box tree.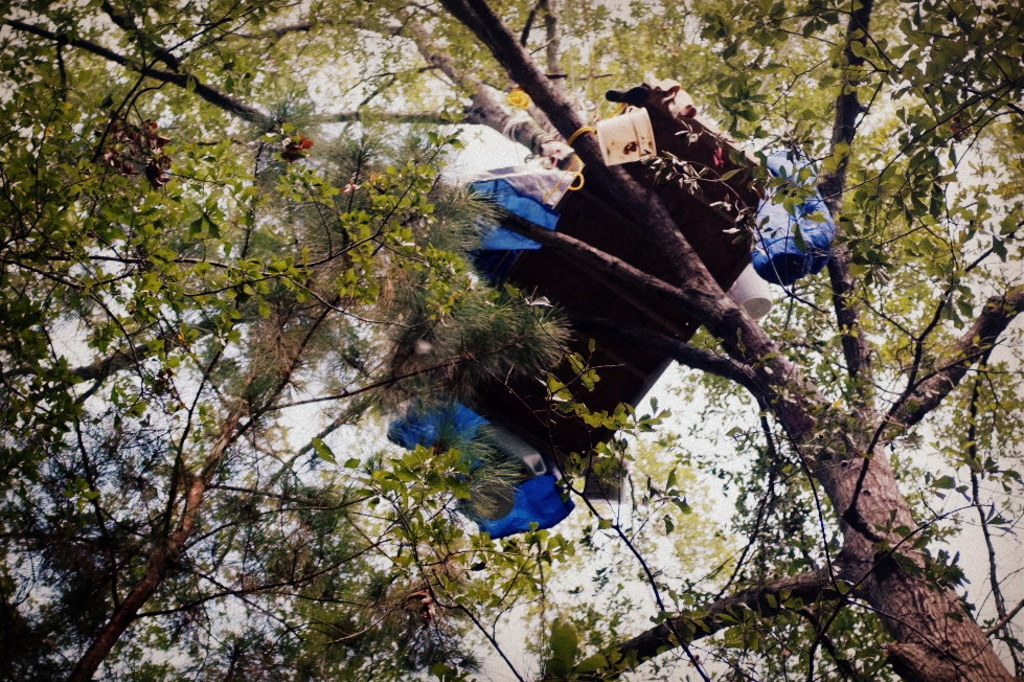
731 48 1004 606.
